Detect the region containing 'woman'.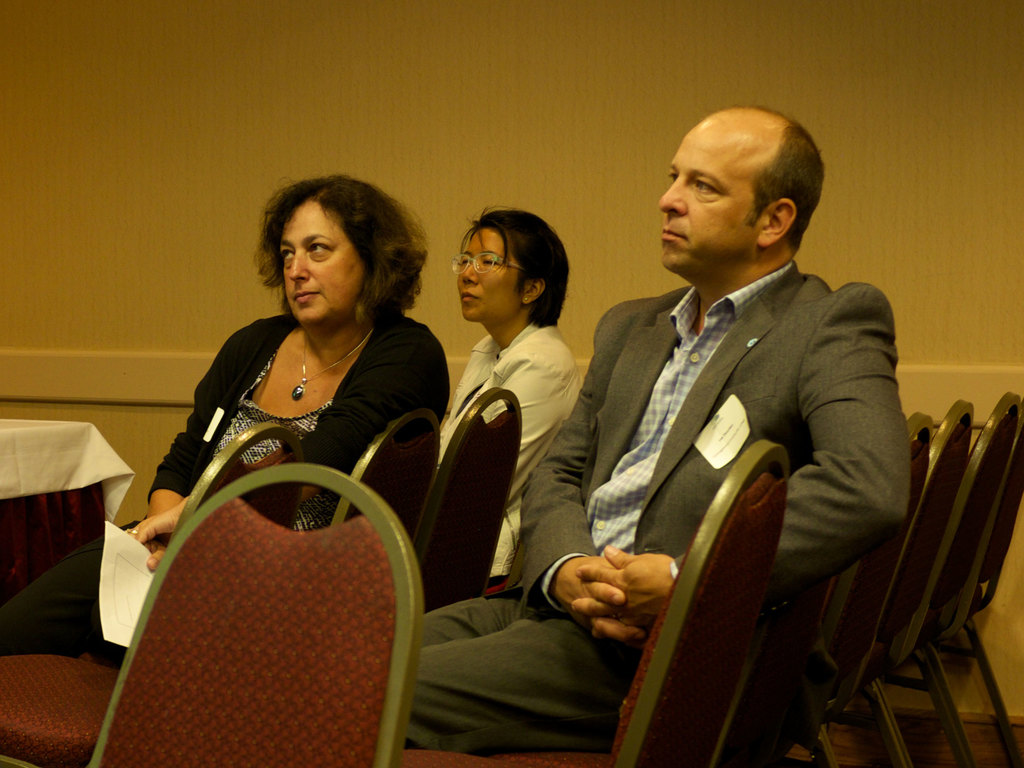
(444, 216, 573, 579).
